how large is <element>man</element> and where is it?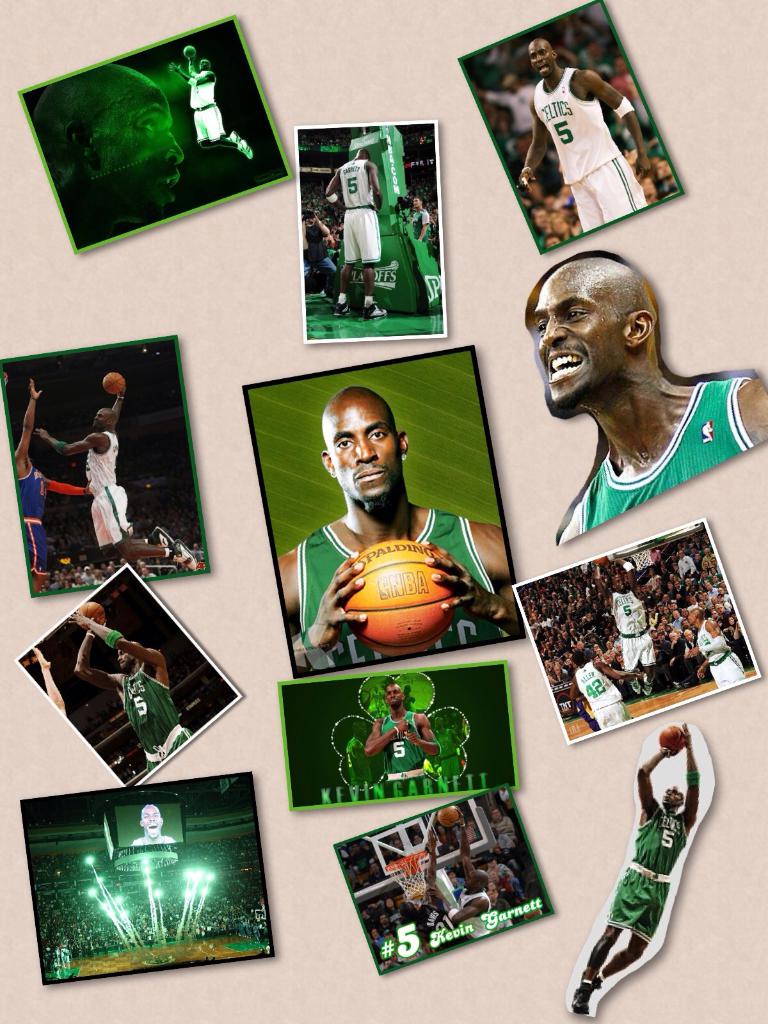
Bounding box: <bbox>540, 235, 564, 252</bbox>.
